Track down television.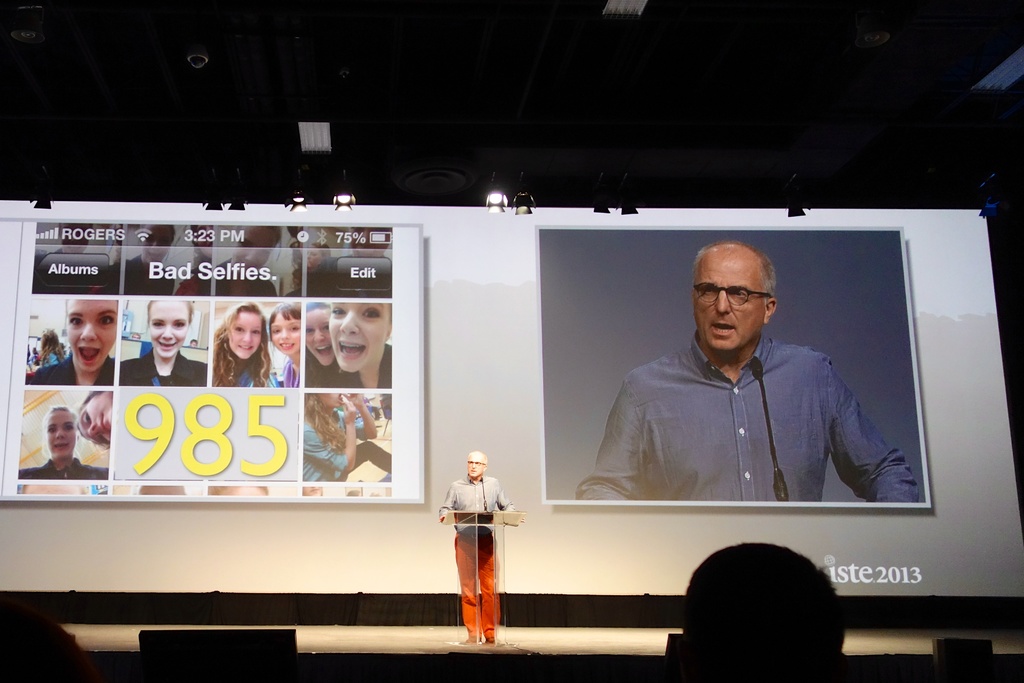
Tracked to [left=5, top=218, right=428, bottom=507].
